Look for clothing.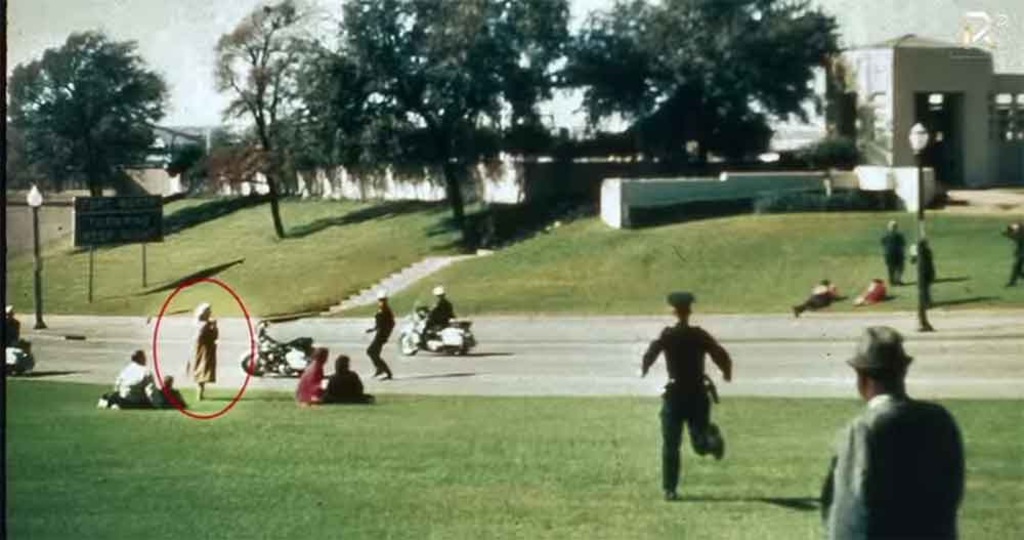
Found: <region>115, 362, 157, 408</region>.
